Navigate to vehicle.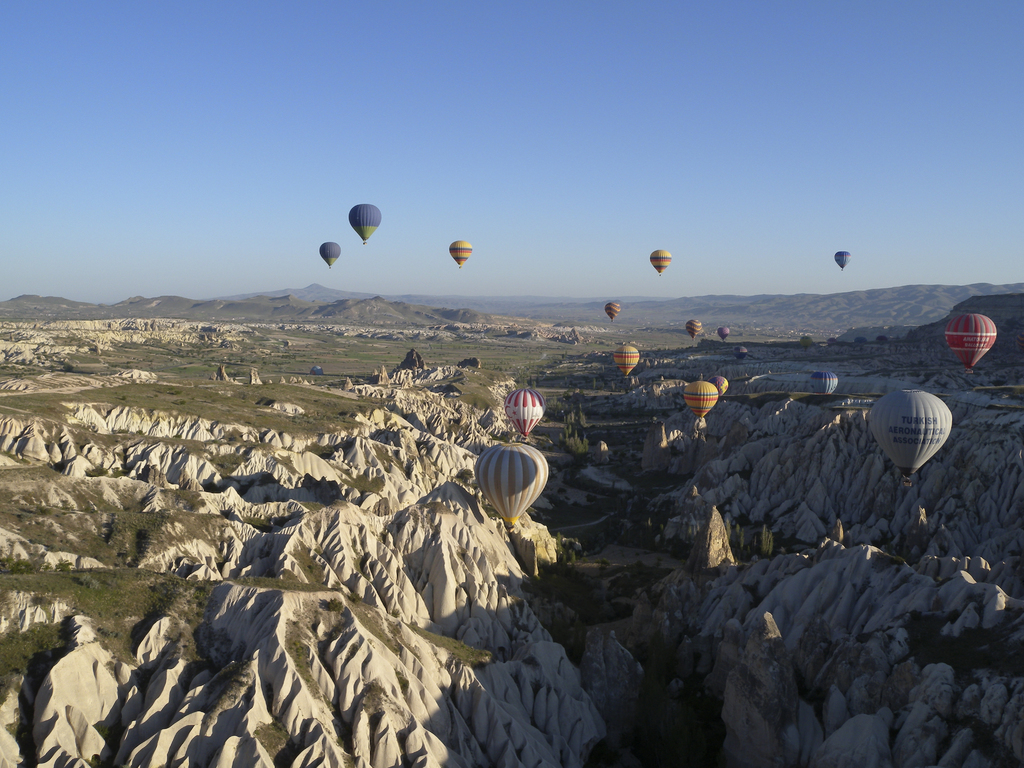
Navigation target: crop(683, 382, 715, 431).
